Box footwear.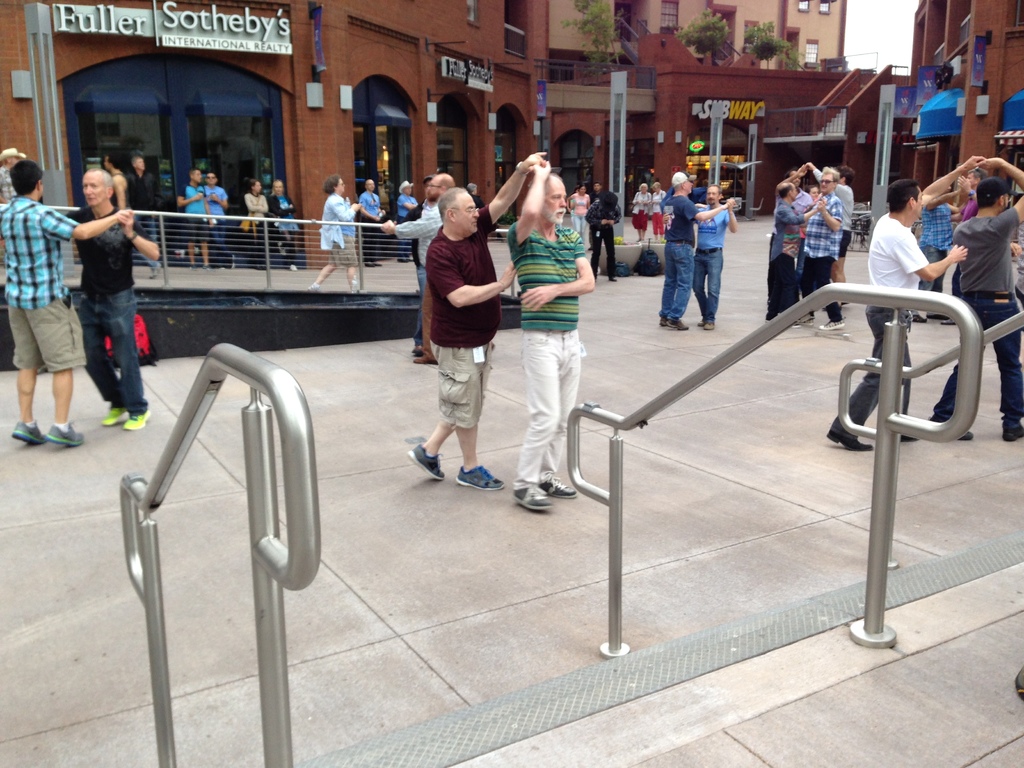
[407,442,448,480].
